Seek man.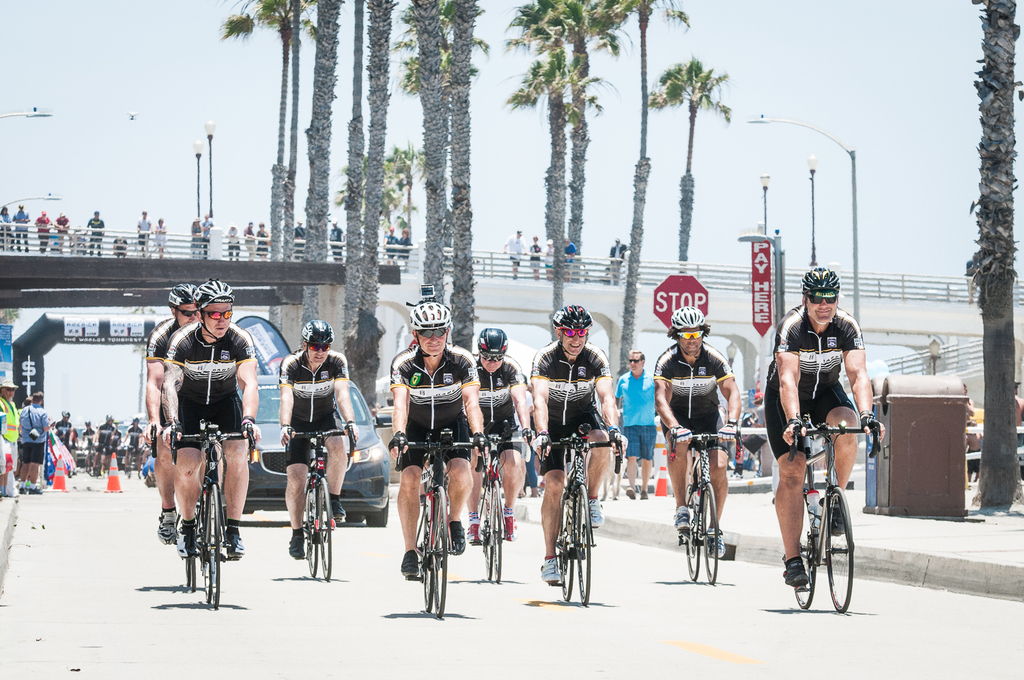
locate(386, 296, 485, 577).
